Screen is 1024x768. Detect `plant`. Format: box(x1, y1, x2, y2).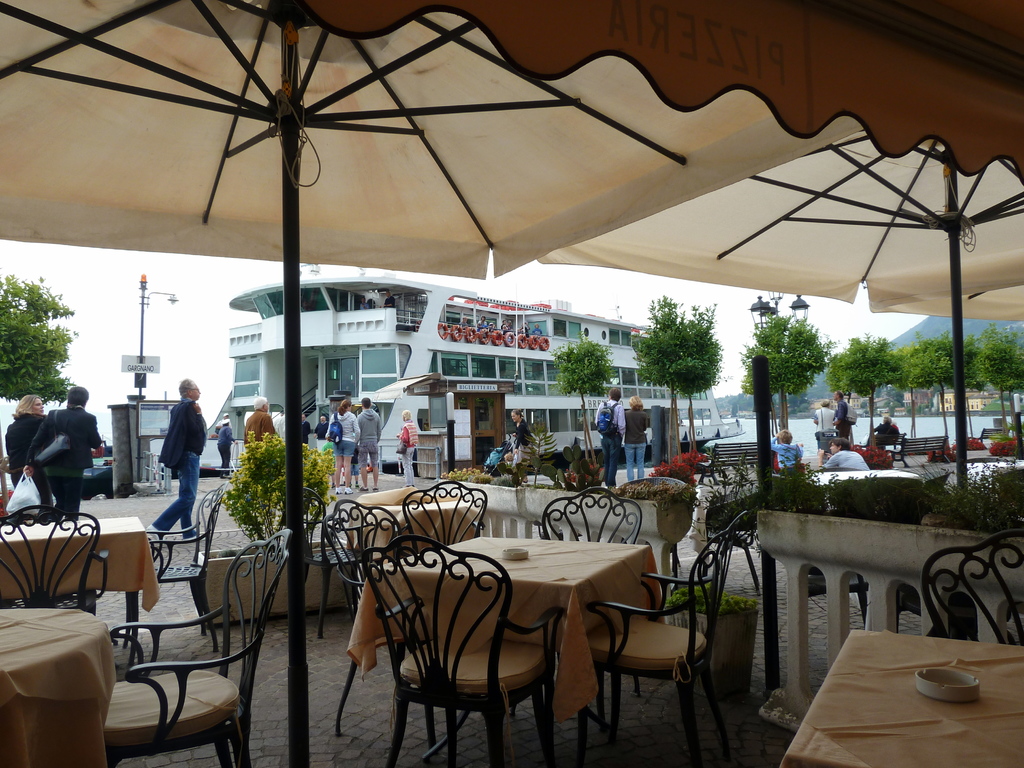
box(432, 467, 508, 484).
